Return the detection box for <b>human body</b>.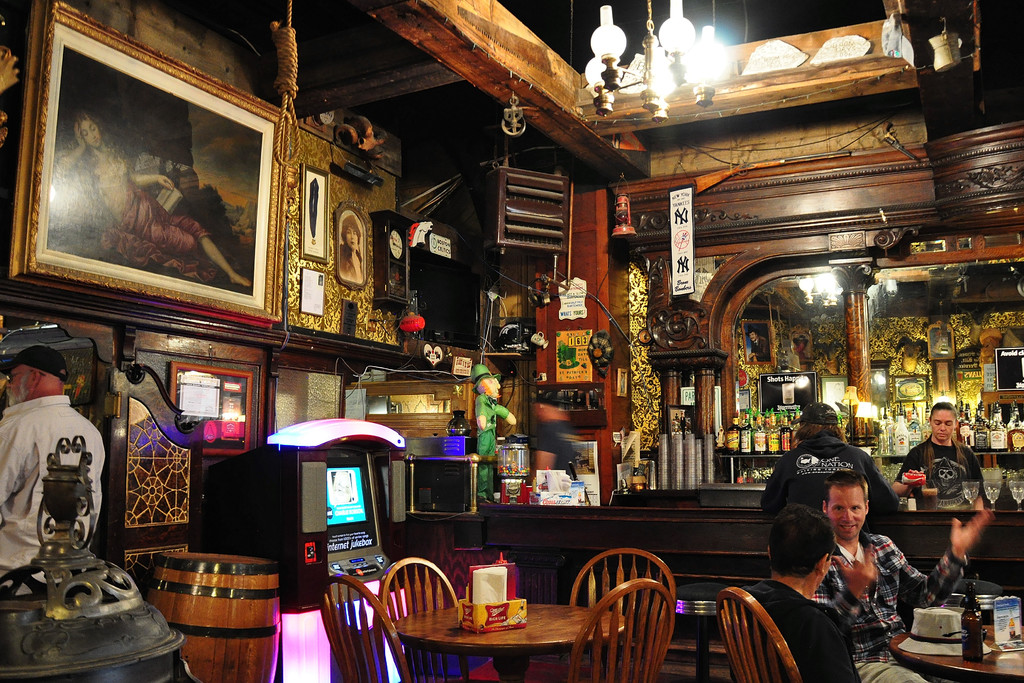
pyautogui.locateOnScreen(813, 470, 993, 682).
